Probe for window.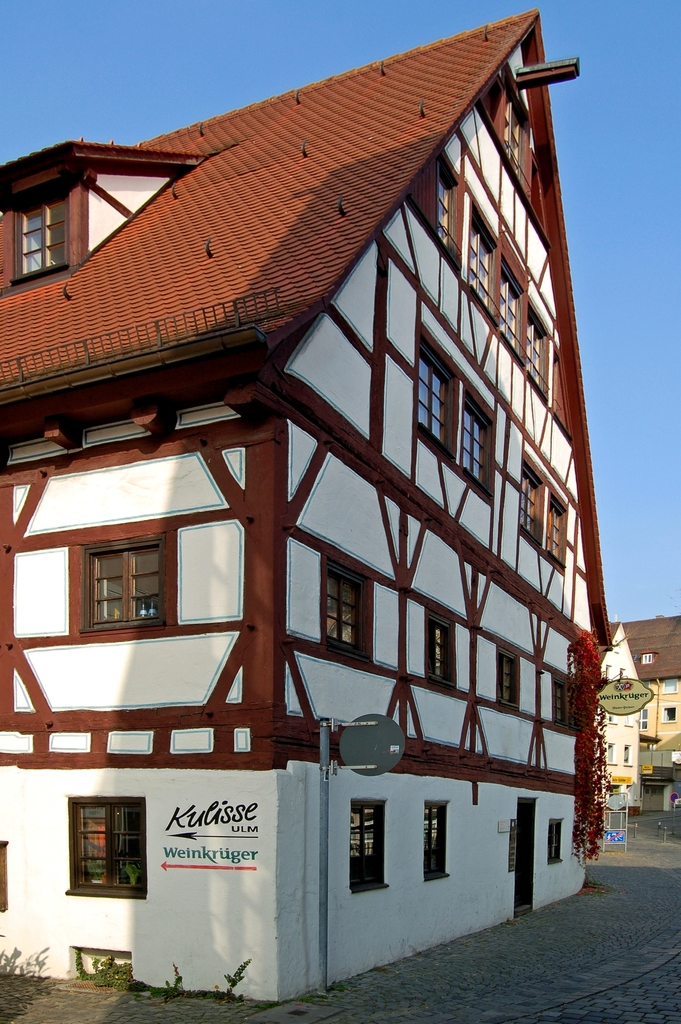
Probe result: [499,88,532,189].
